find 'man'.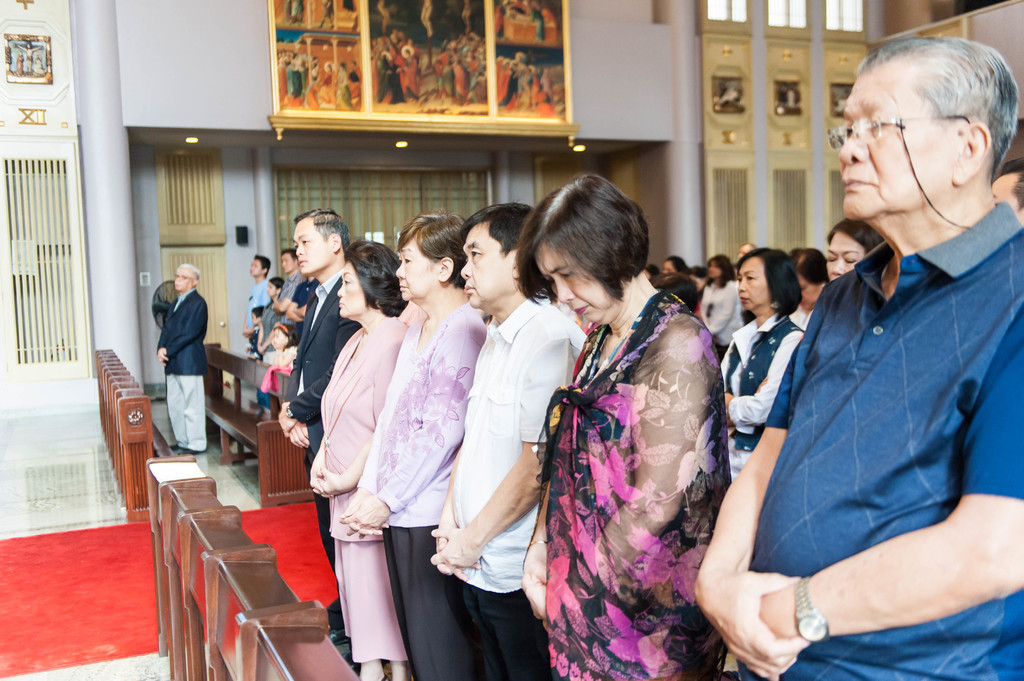
pyautogui.locateOnScreen(276, 210, 358, 641).
